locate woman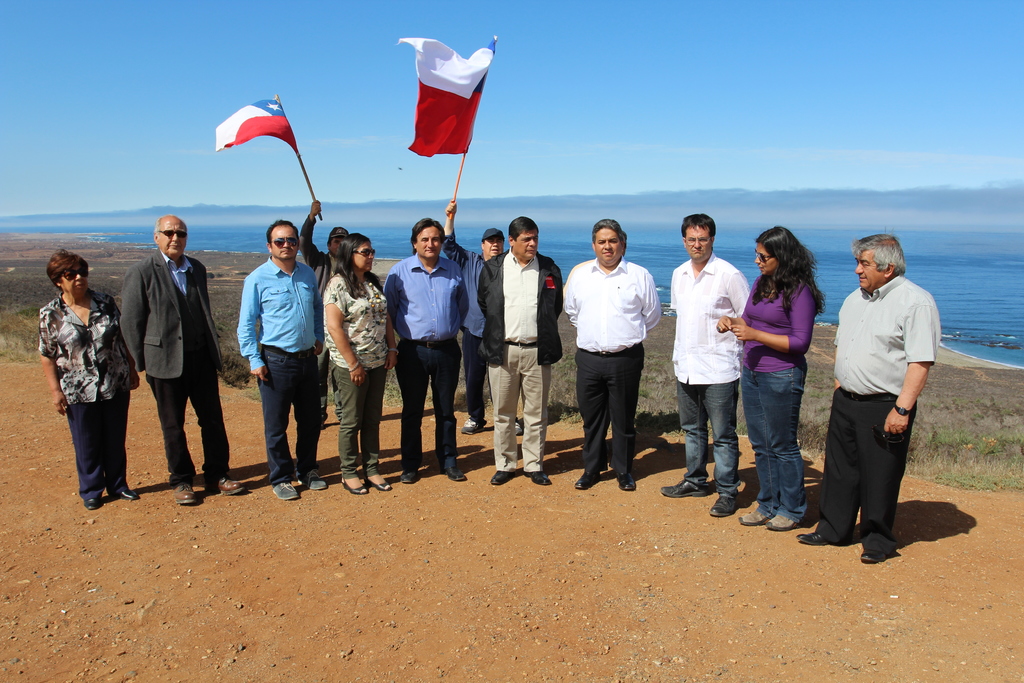
locate(321, 231, 400, 491)
